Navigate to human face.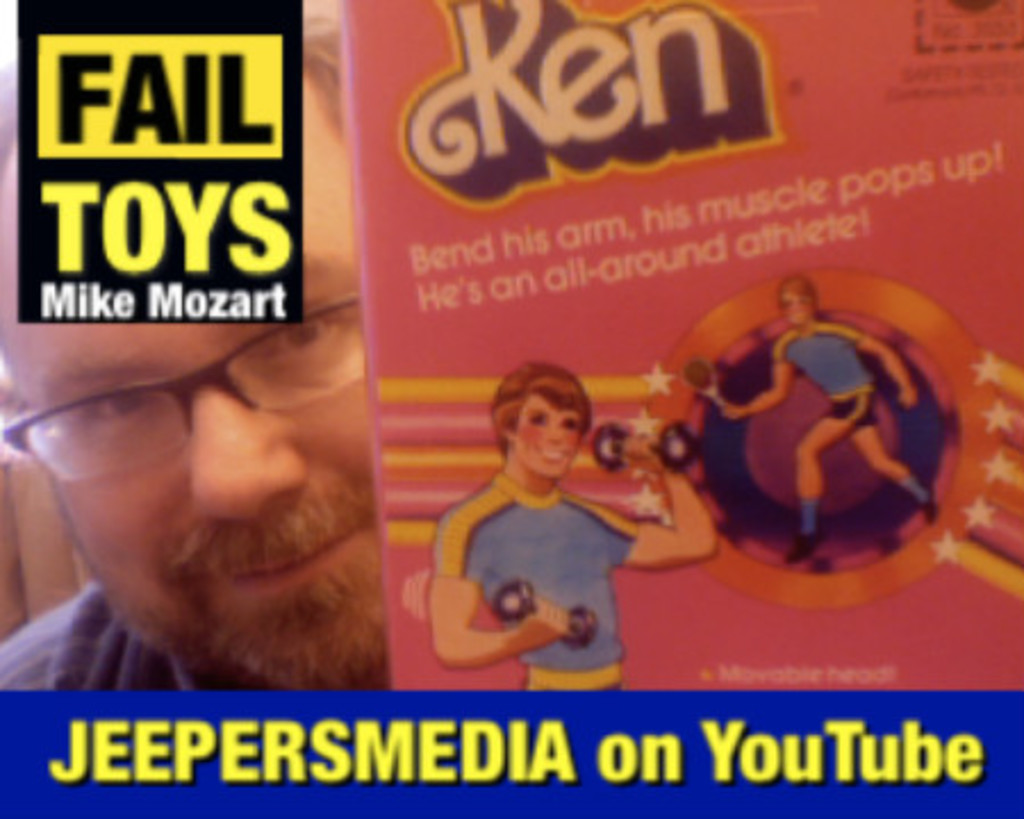
Navigation target: region(0, 66, 387, 694).
